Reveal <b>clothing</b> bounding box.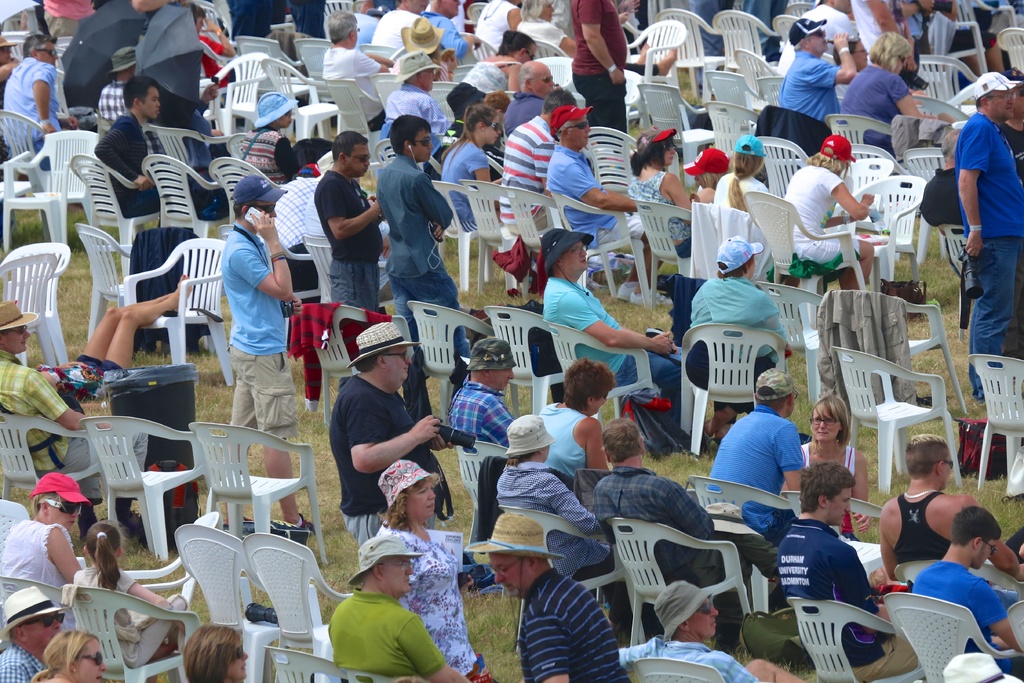
Revealed: locate(490, 110, 572, 233).
